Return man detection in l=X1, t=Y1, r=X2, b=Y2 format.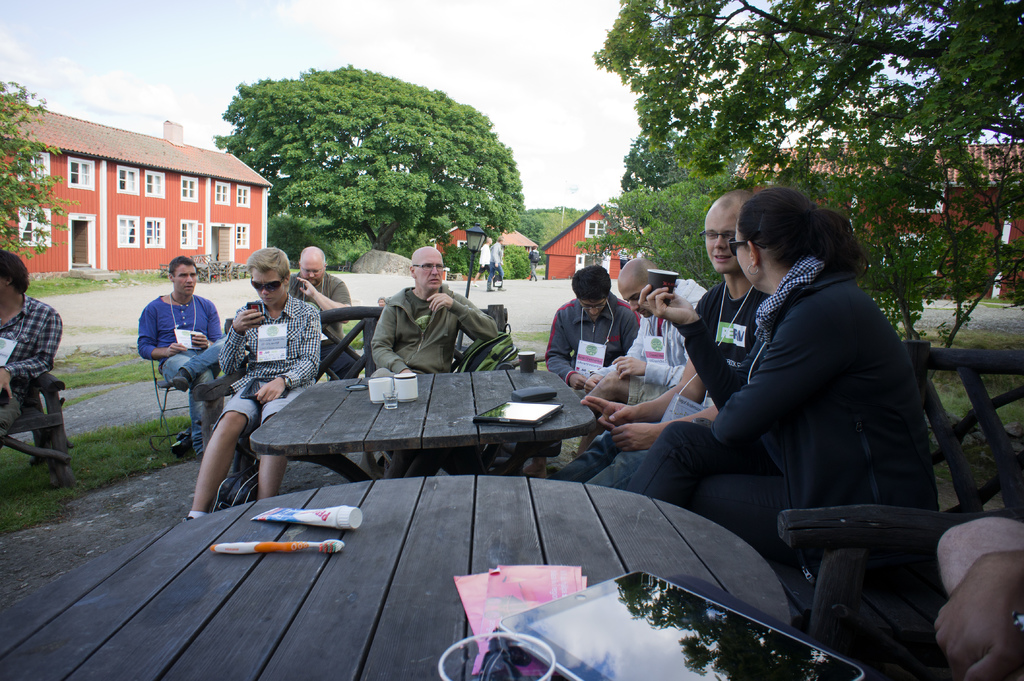
l=0, t=246, r=65, b=440.
